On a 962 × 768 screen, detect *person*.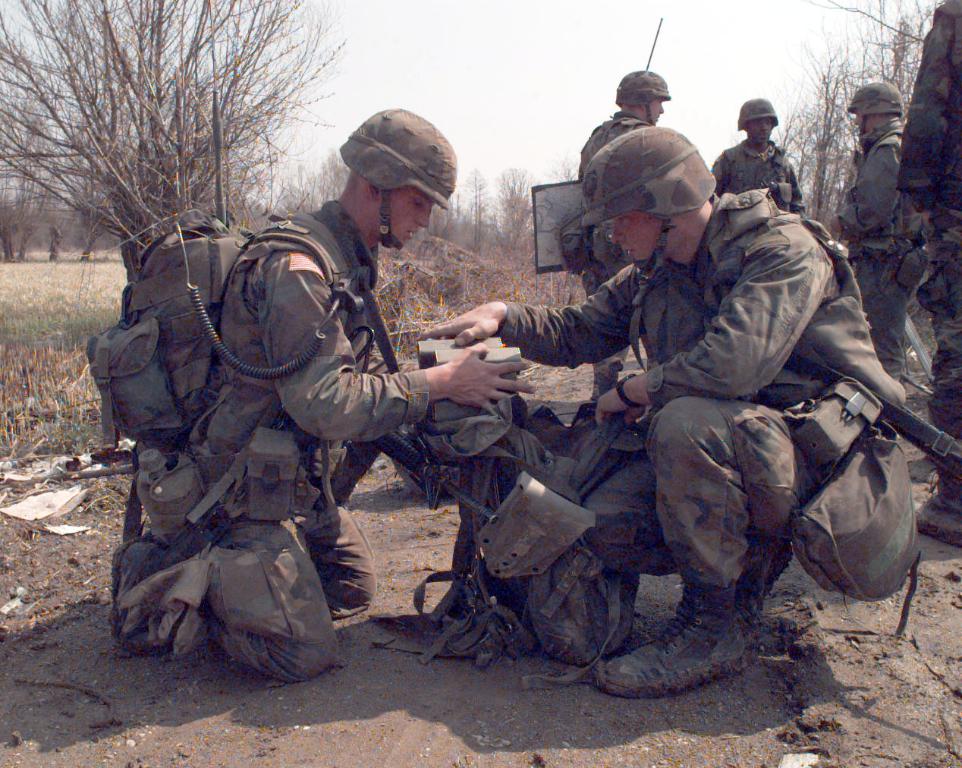
bbox=[593, 70, 669, 396].
